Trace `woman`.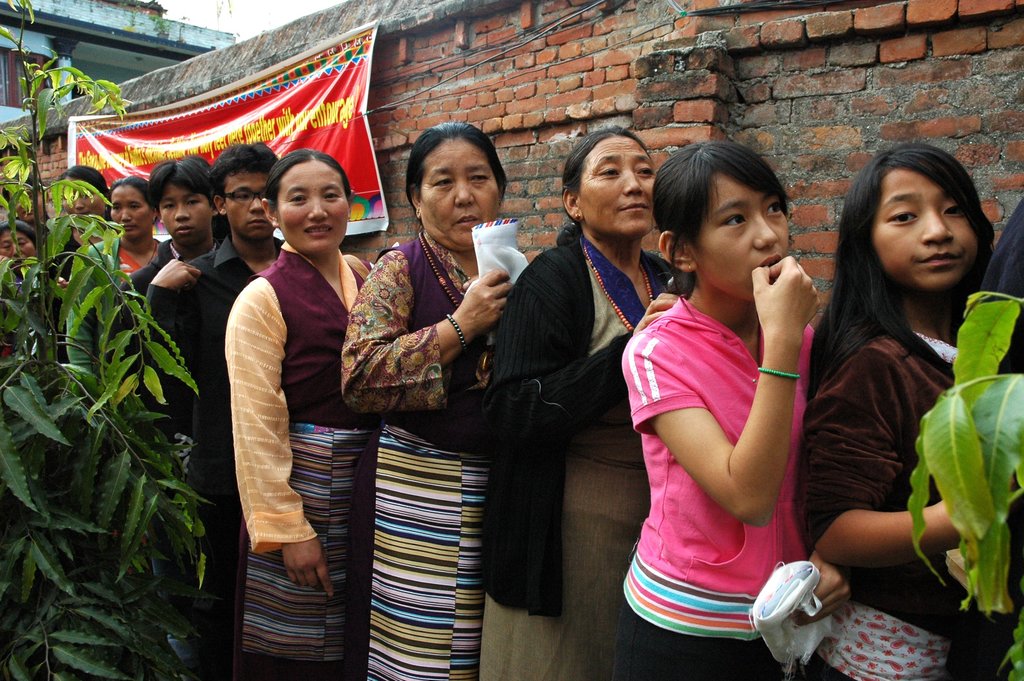
Traced to <region>225, 140, 378, 680</region>.
